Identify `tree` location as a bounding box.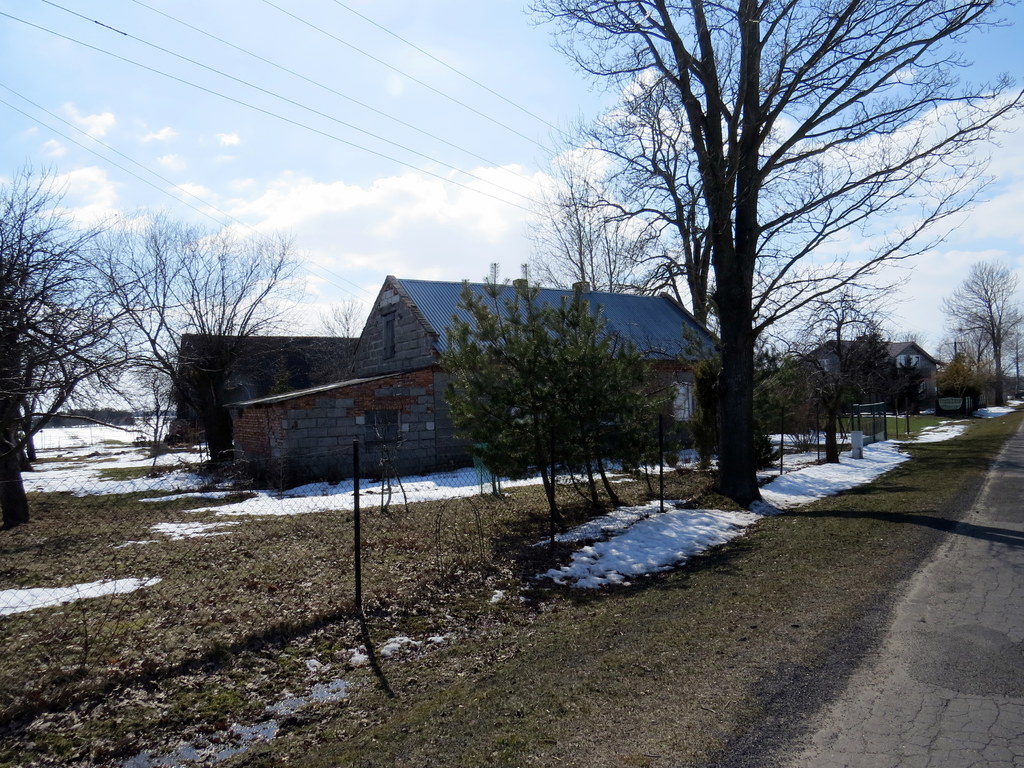
{"x1": 44, "y1": 216, "x2": 305, "y2": 446}.
